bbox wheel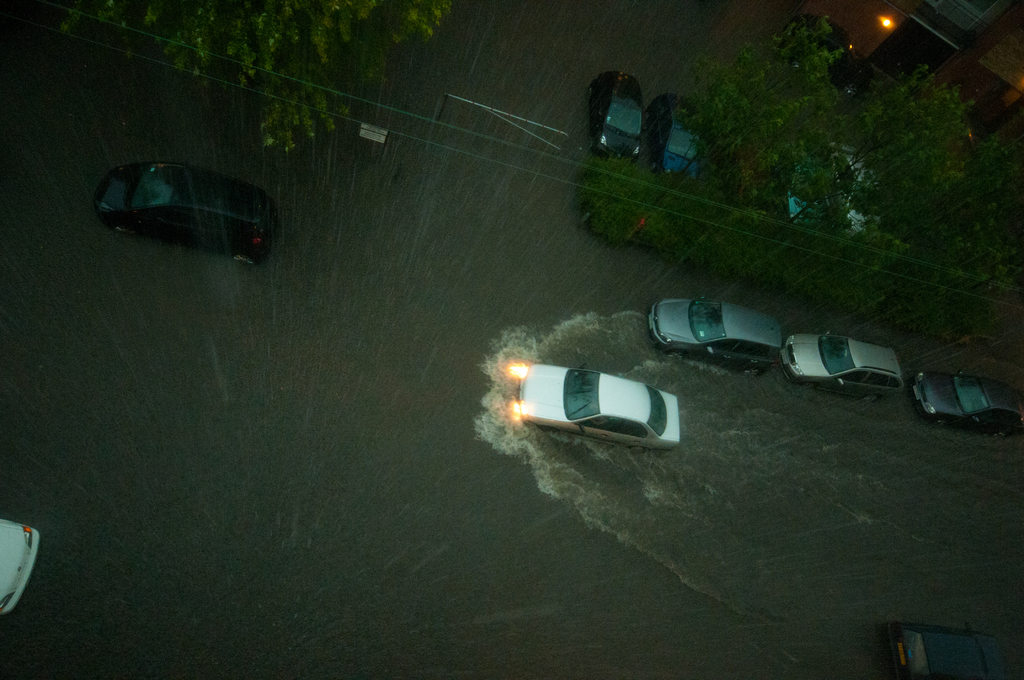
bbox(746, 366, 760, 378)
